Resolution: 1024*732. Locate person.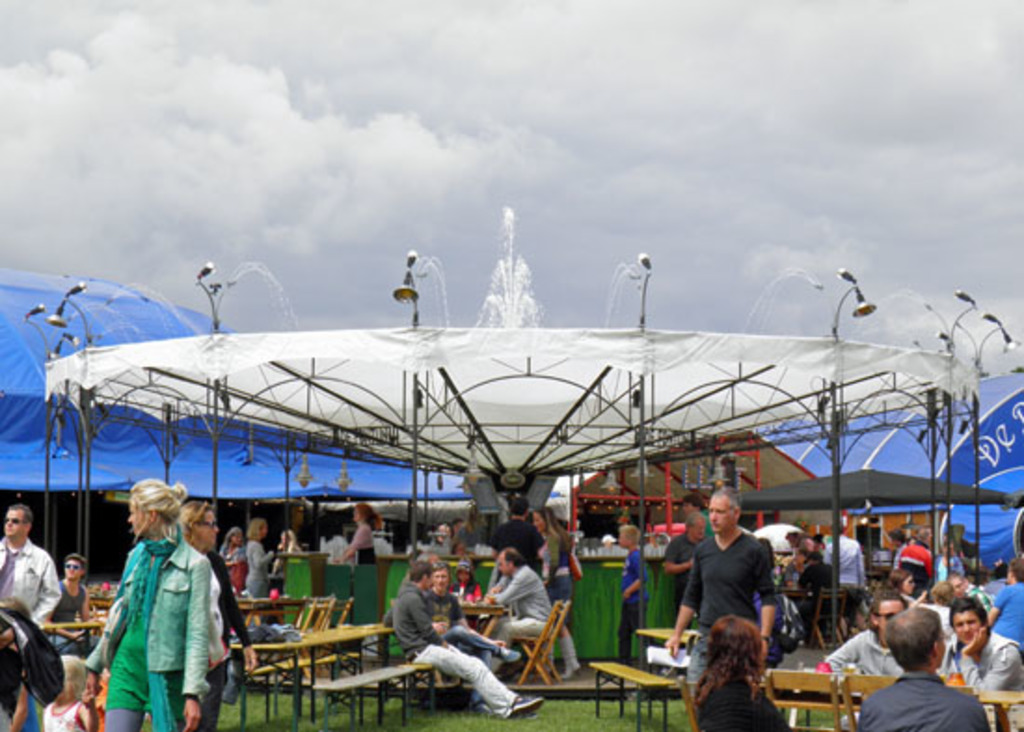
box=[894, 531, 936, 579].
